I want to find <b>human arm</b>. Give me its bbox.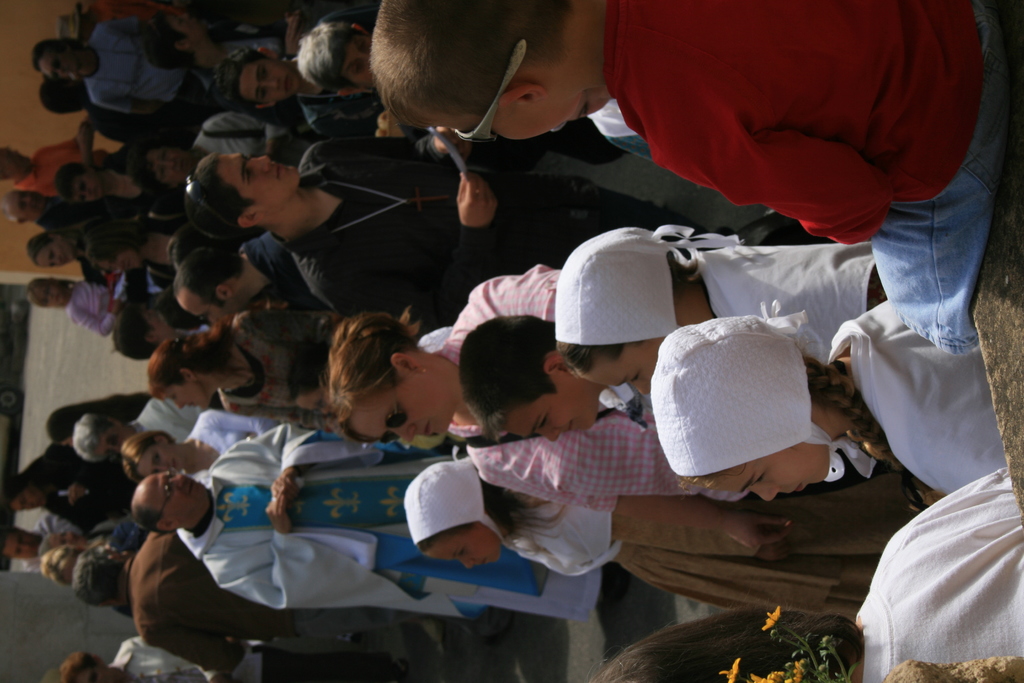
(x1=140, y1=613, x2=261, y2=680).
